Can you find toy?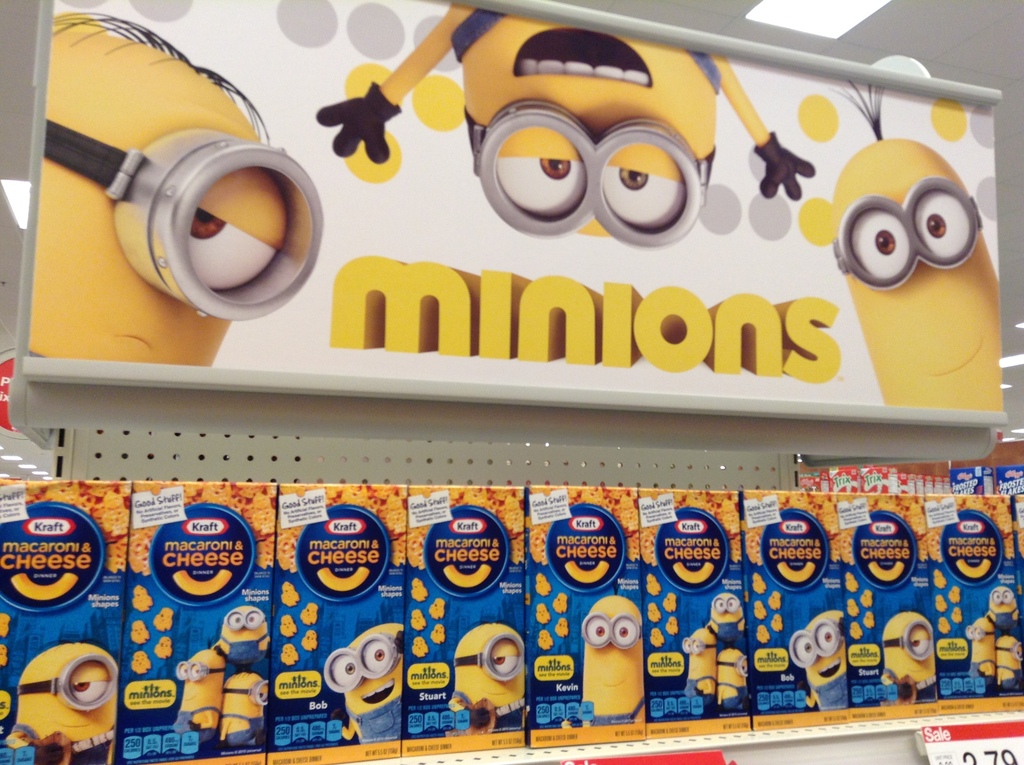
Yes, bounding box: (x1=321, y1=613, x2=408, y2=748).
